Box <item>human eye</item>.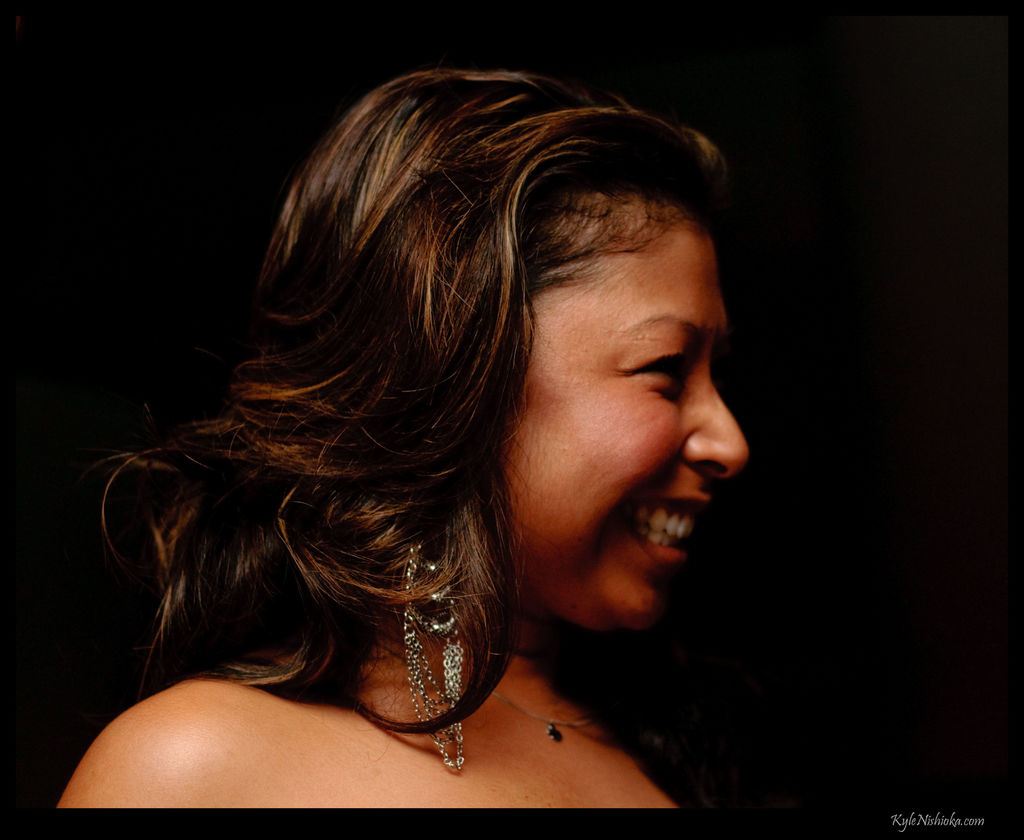
x1=628, y1=321, x2=693, y2=395.
